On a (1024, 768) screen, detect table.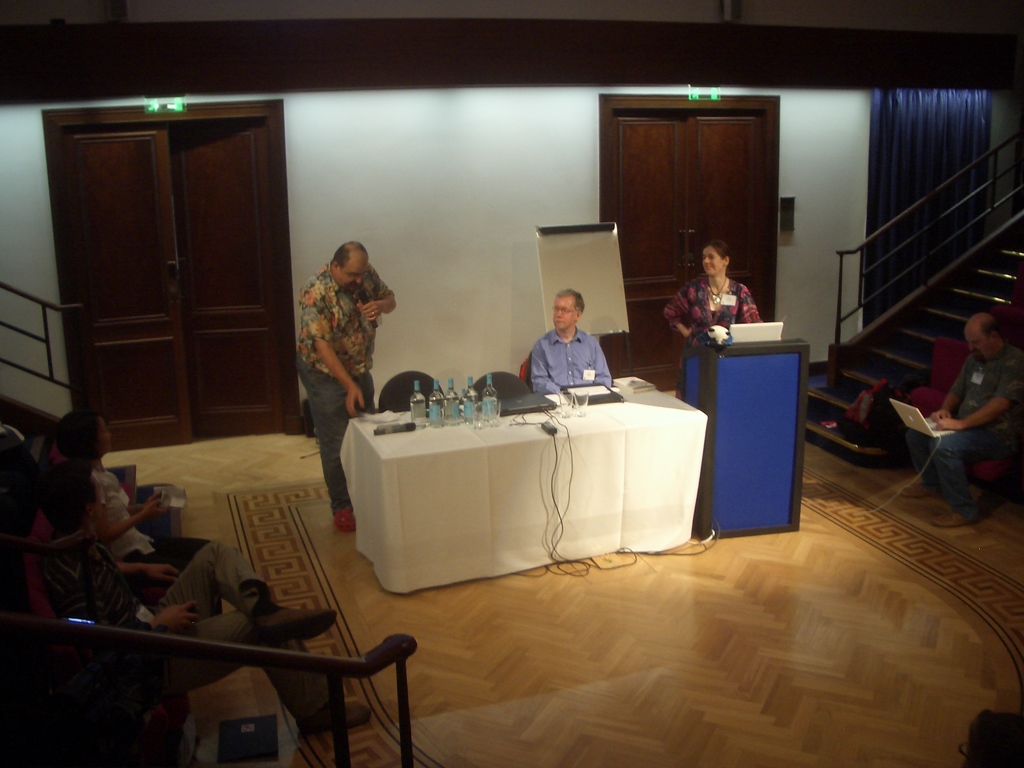
locate(332, 383, 720, 601).
